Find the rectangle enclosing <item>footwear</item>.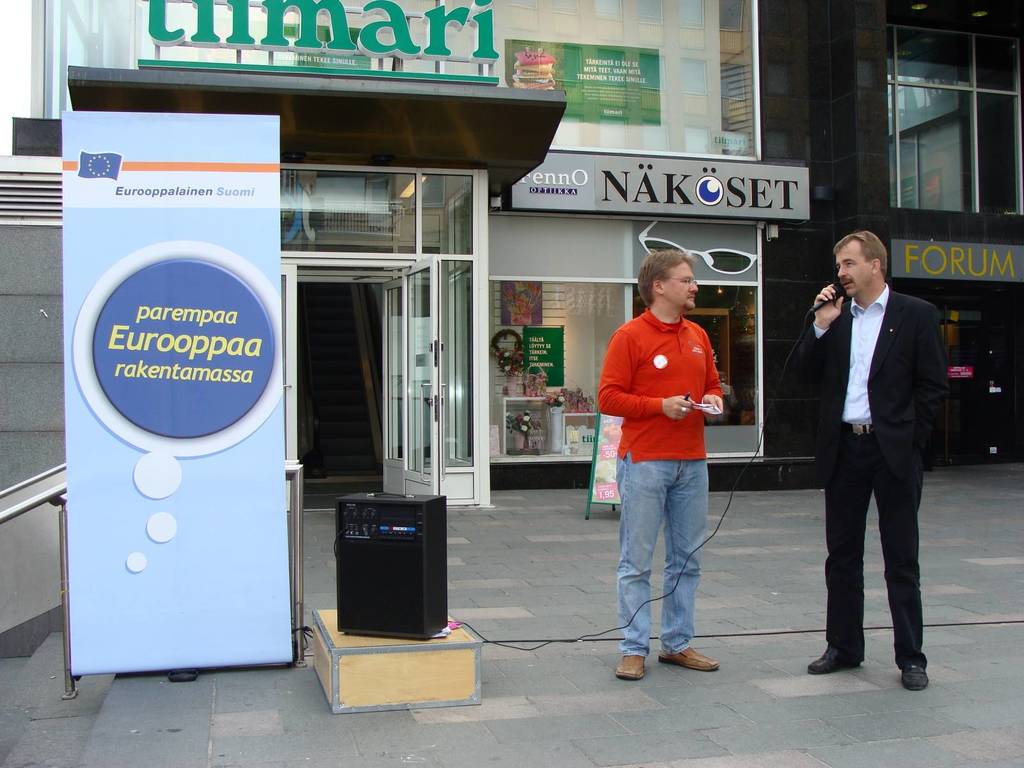
box=[614, 652, 650, 685].
